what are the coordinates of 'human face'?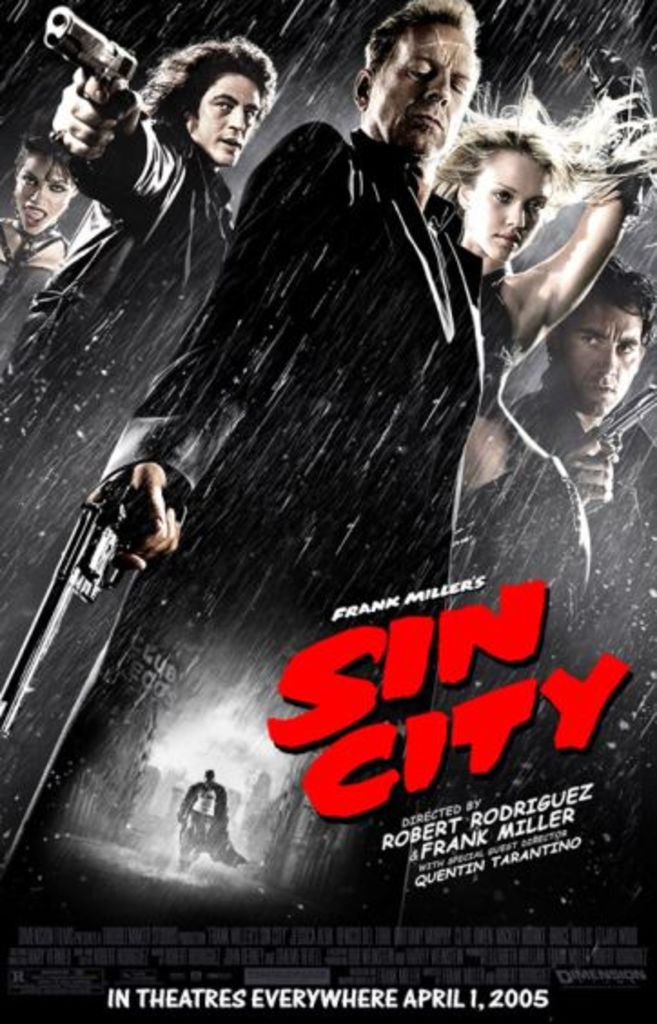
[x1=367, y1=20, x2=481, y2=160].
